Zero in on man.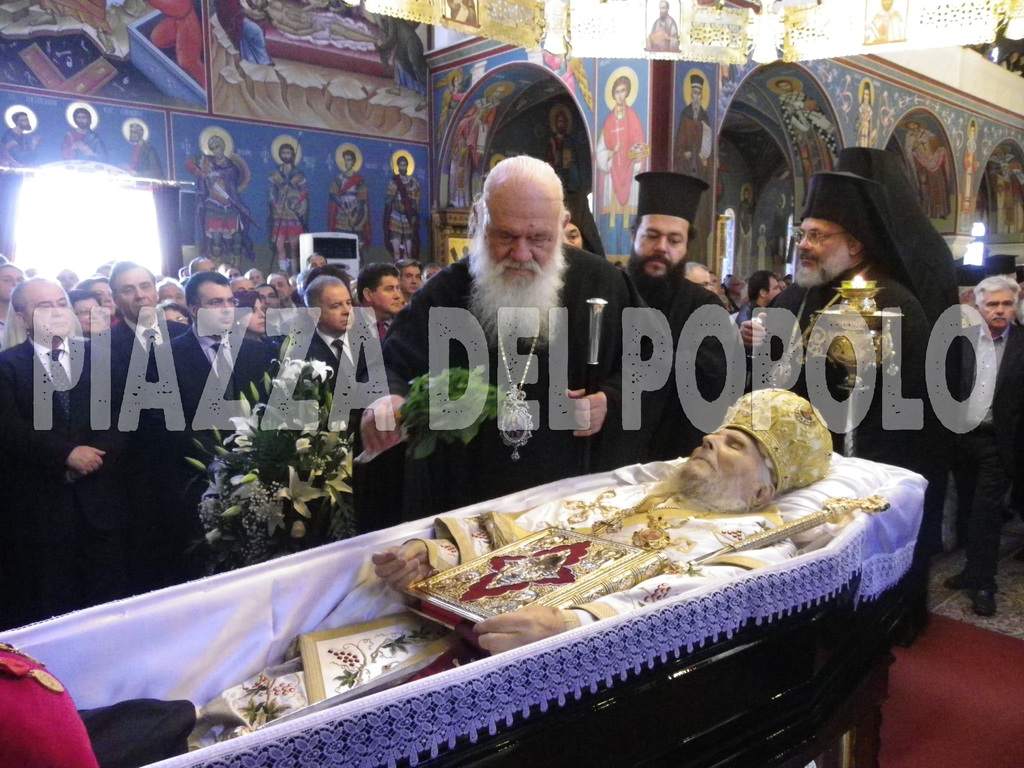
Zeroed in: bbox(326, 148, 370, 255).
